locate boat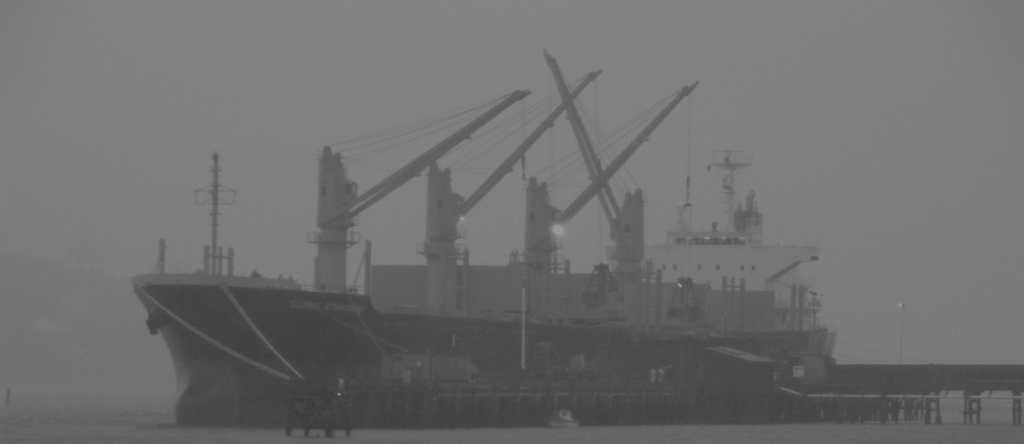
locate(98, 51, 927, 414)
